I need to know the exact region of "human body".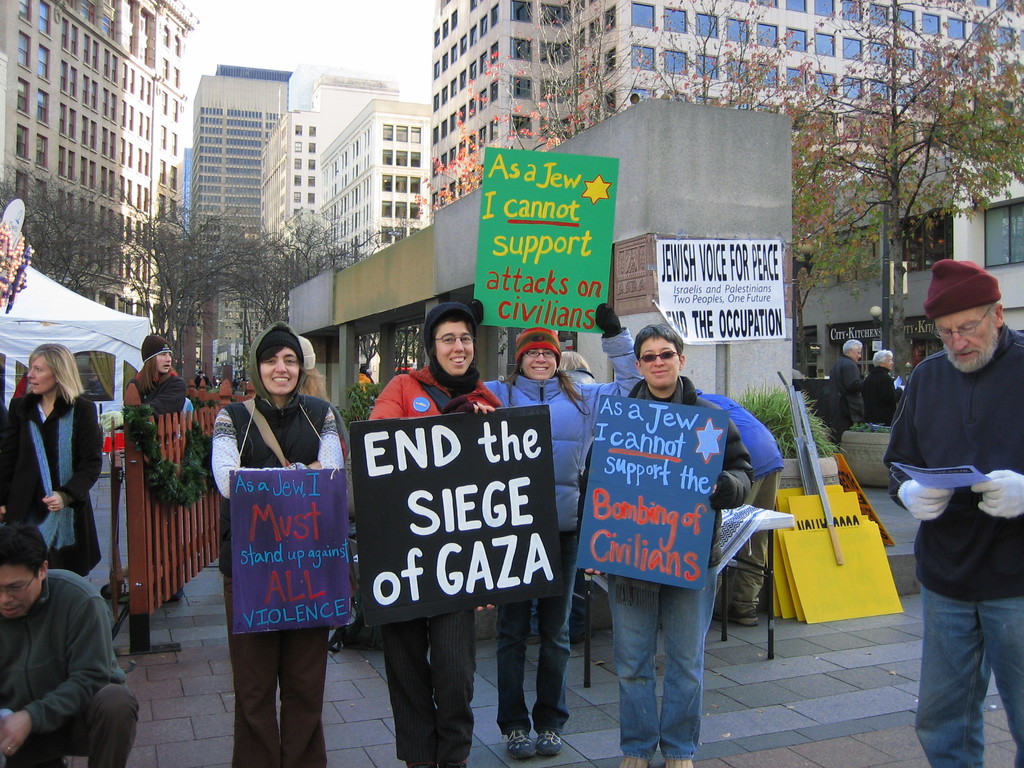
Region: 124:335:186:417.
